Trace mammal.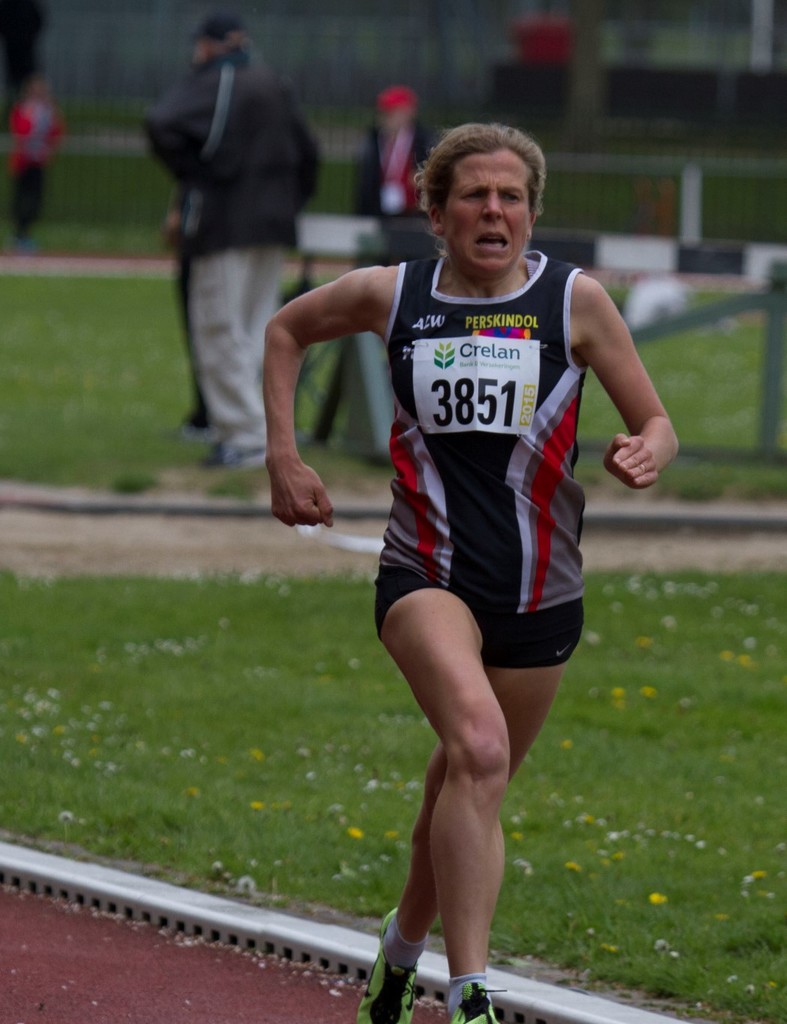
Traced to (left=0, top=71, right=70, bottom=252).
